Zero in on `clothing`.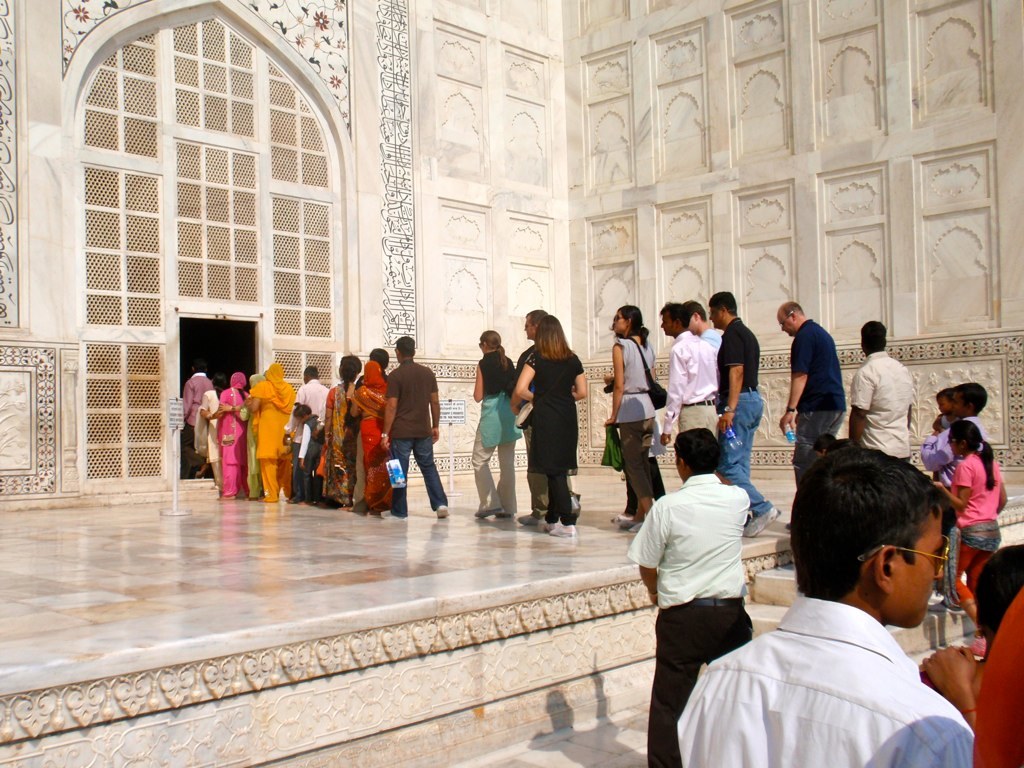
Zeroed in: left=792, top=319, right=848, bottom=490.
